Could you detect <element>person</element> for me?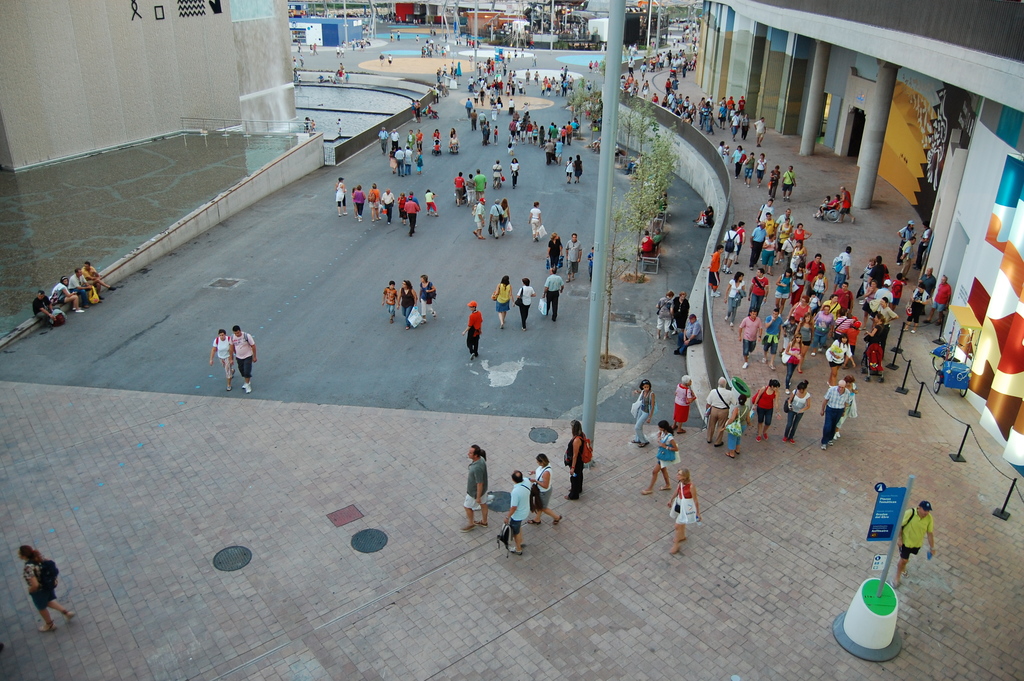
Detection result: bbox(780, 165, 798, 202).
